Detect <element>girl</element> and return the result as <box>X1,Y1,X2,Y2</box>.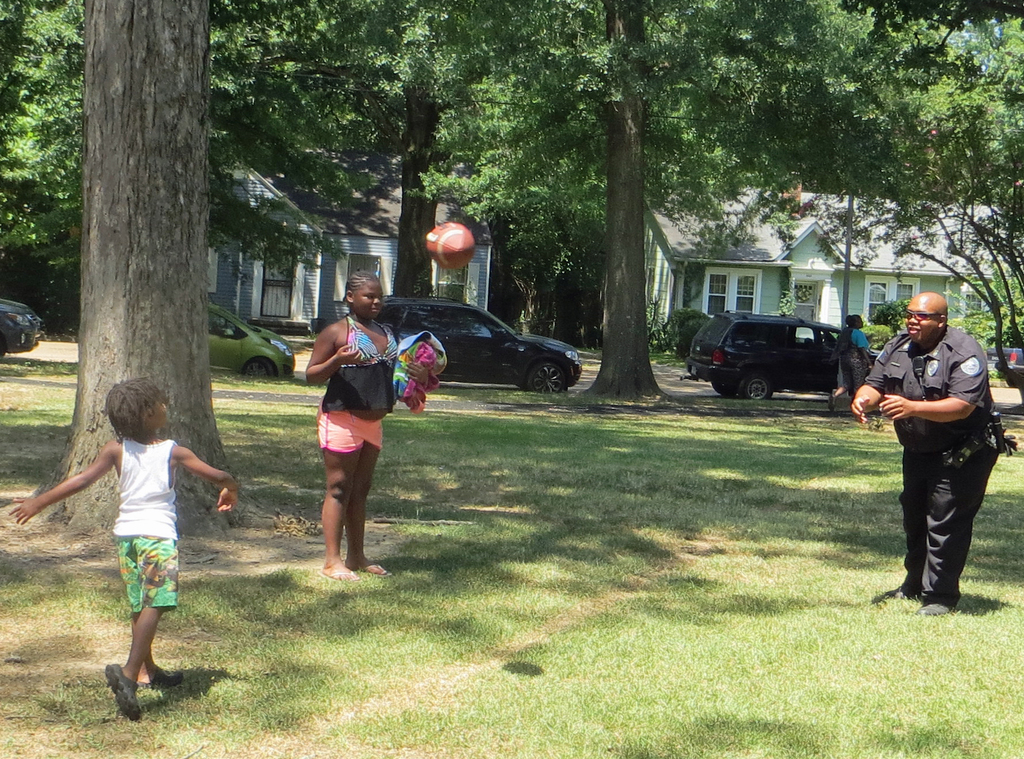
<box>303,266,429,581</box>.
